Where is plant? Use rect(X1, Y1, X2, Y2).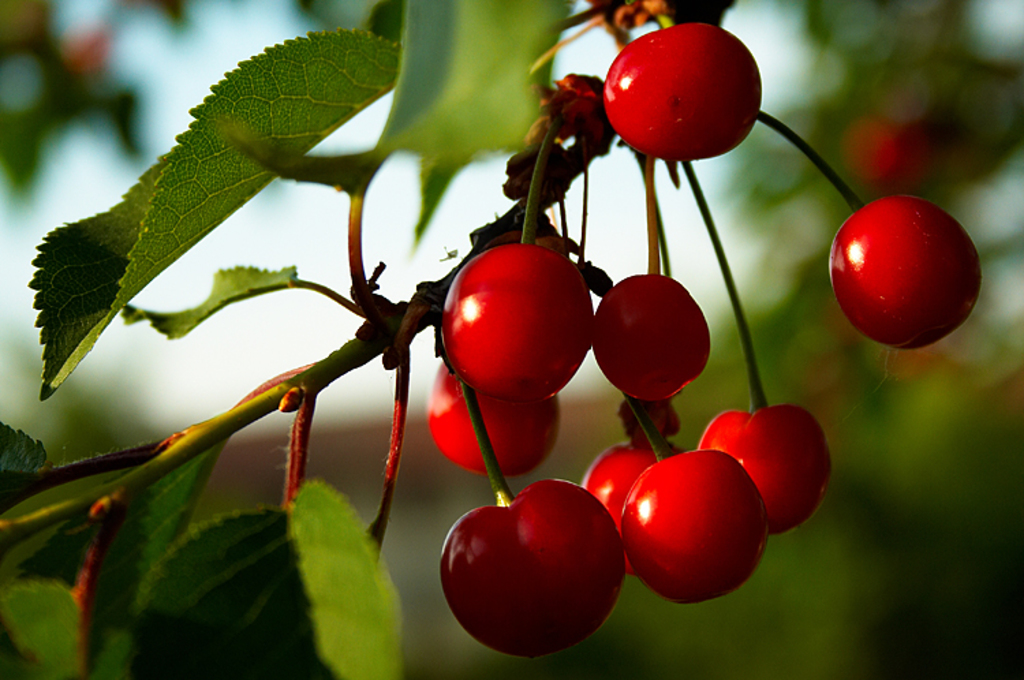
rect(0, 0, 1023, 679).
